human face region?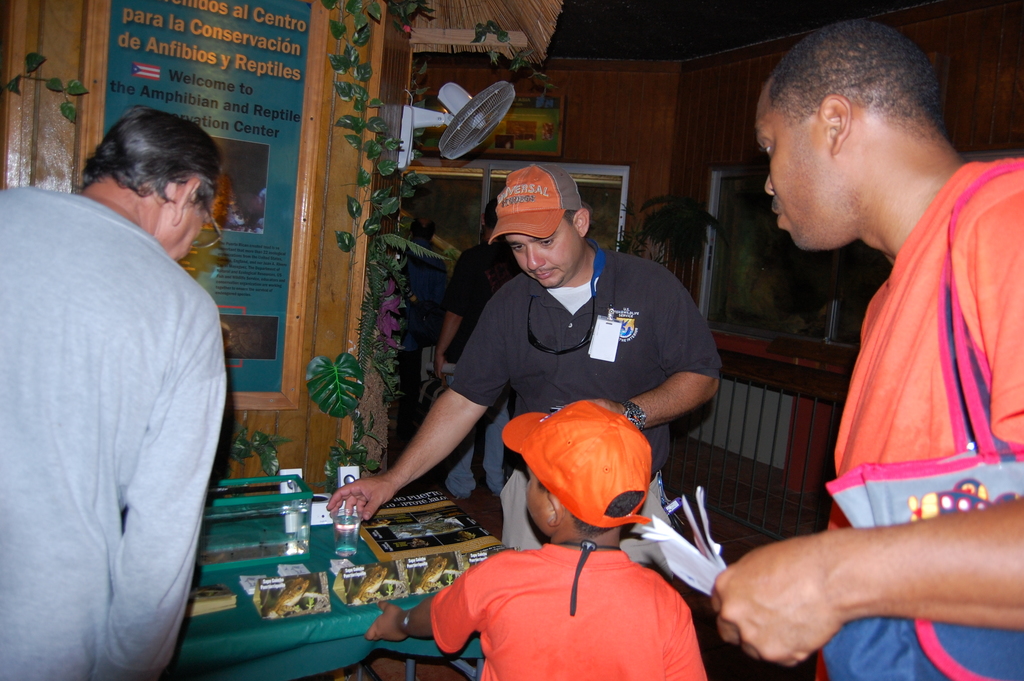
<region>175, 202, 206, 265</region>
